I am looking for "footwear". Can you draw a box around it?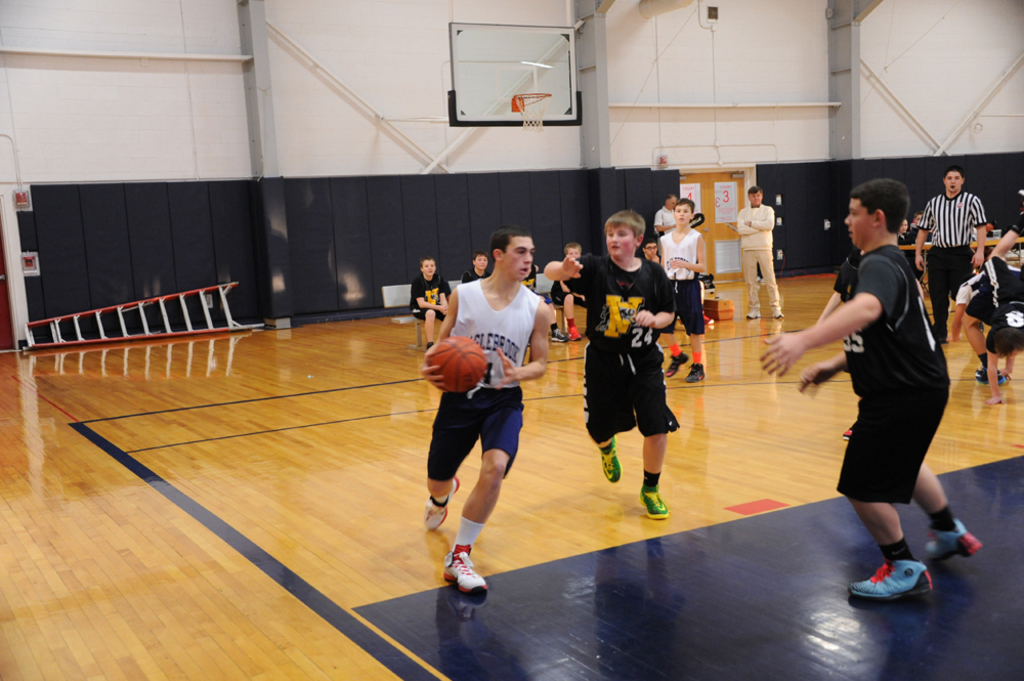
Sure, the bounding box is region(976, 368, 1007, 388).
